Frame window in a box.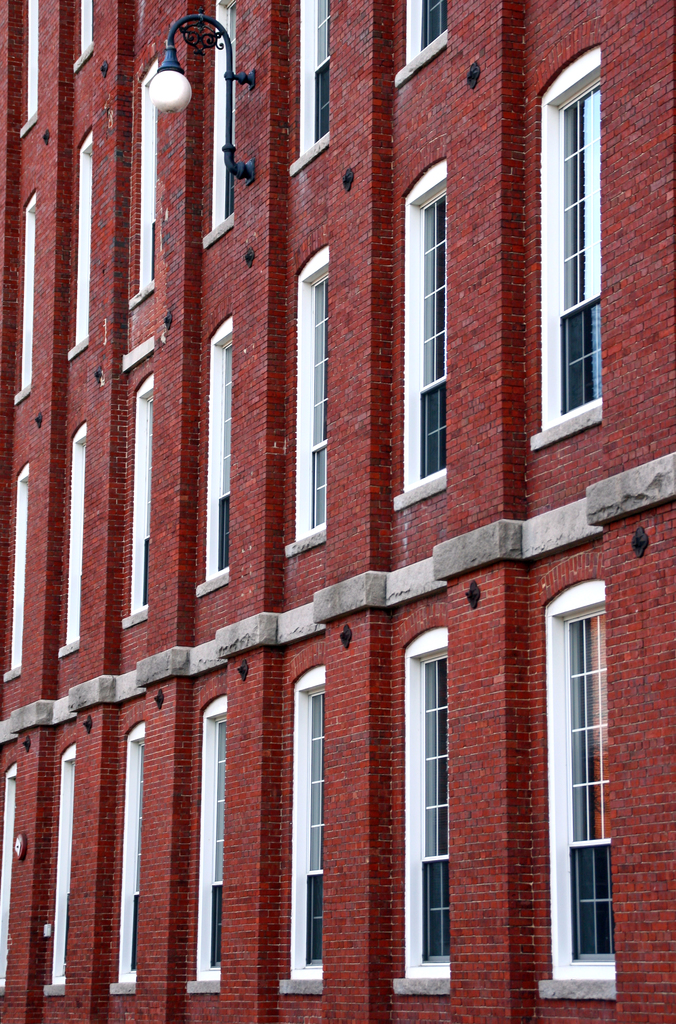
left=208, top=719, right=226, bottom=969.
